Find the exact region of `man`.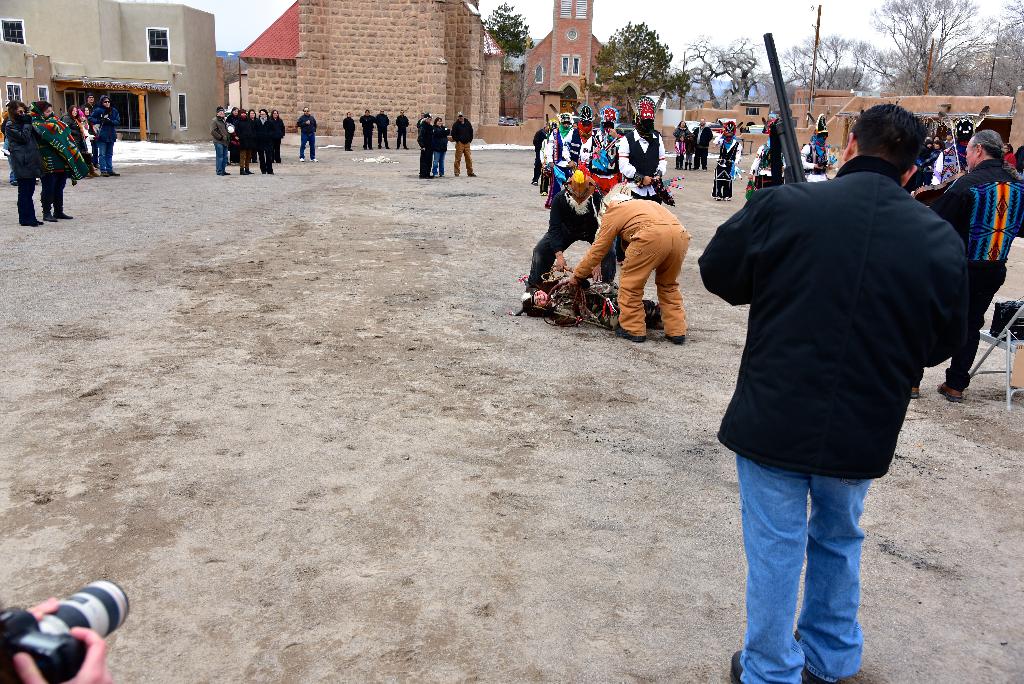
Exact region: 557:202:692:348.
